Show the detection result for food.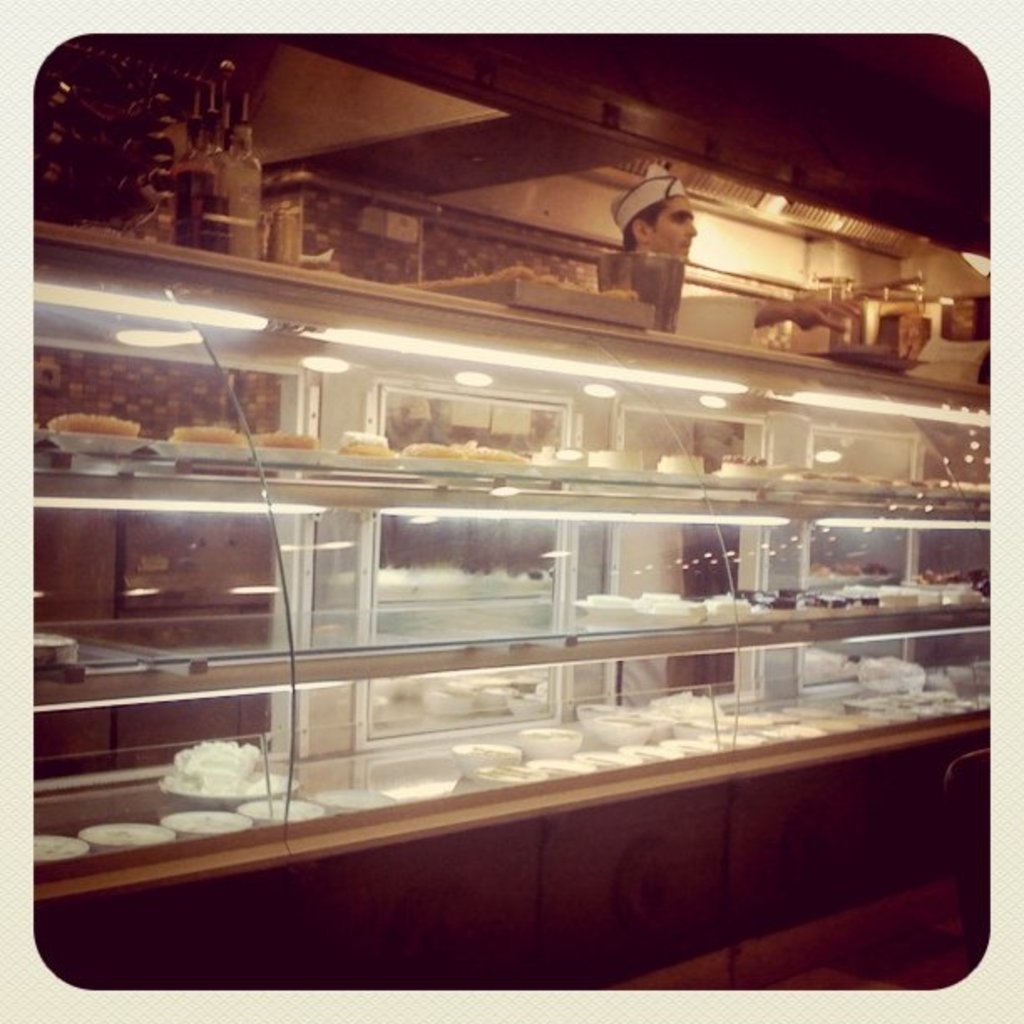
(50, 410, 137, 435).
